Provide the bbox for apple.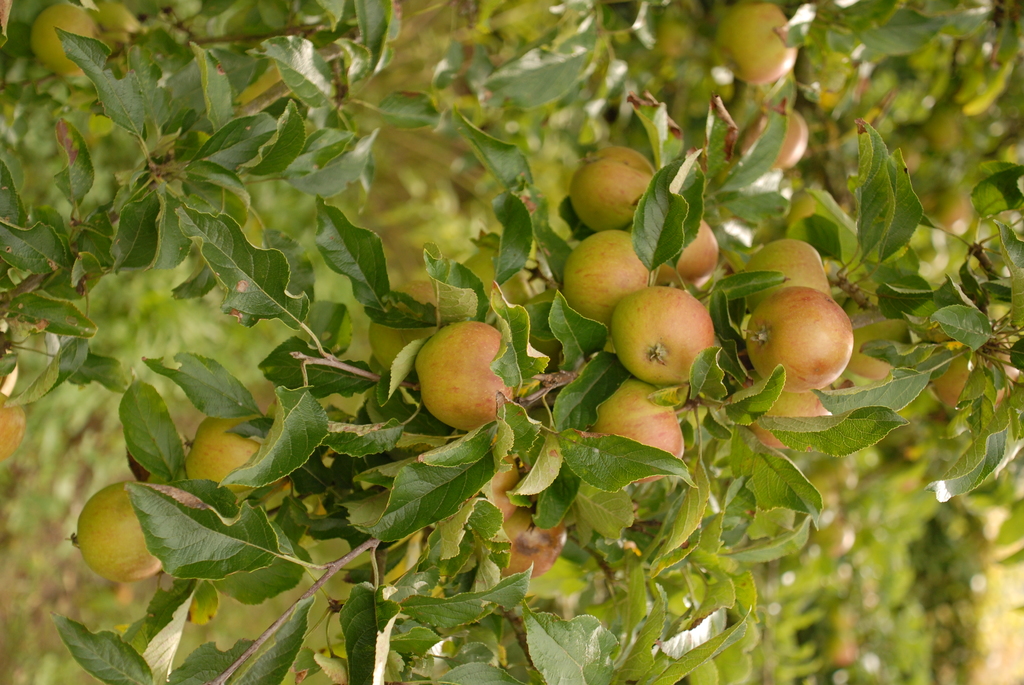
[743, 286, 855, 395].
